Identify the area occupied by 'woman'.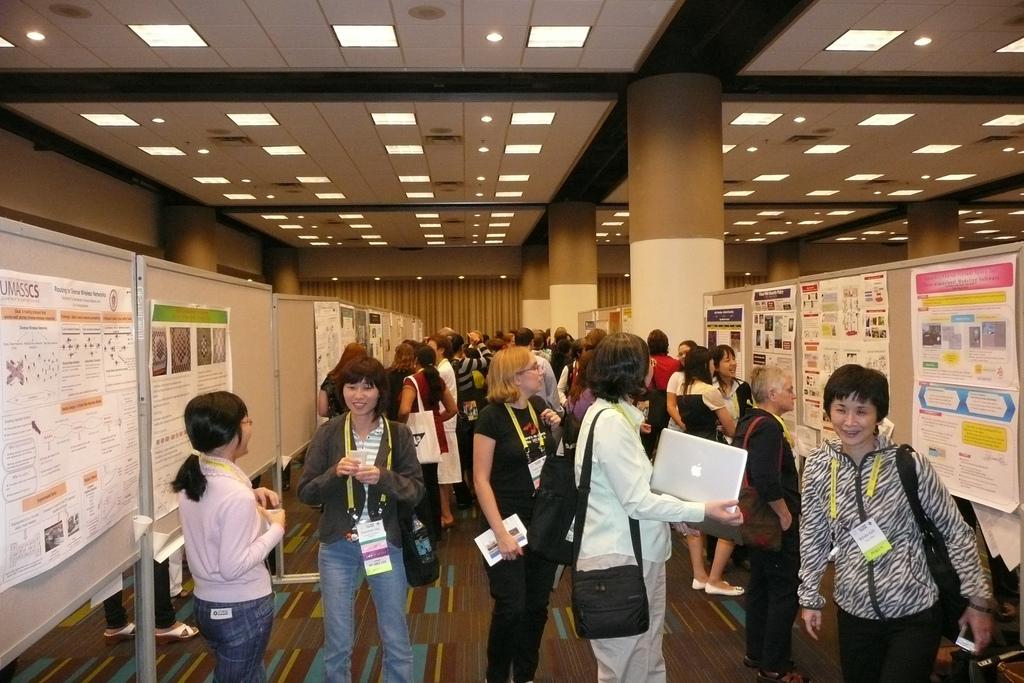
Area: bbox(474, 347, 562, 682).
